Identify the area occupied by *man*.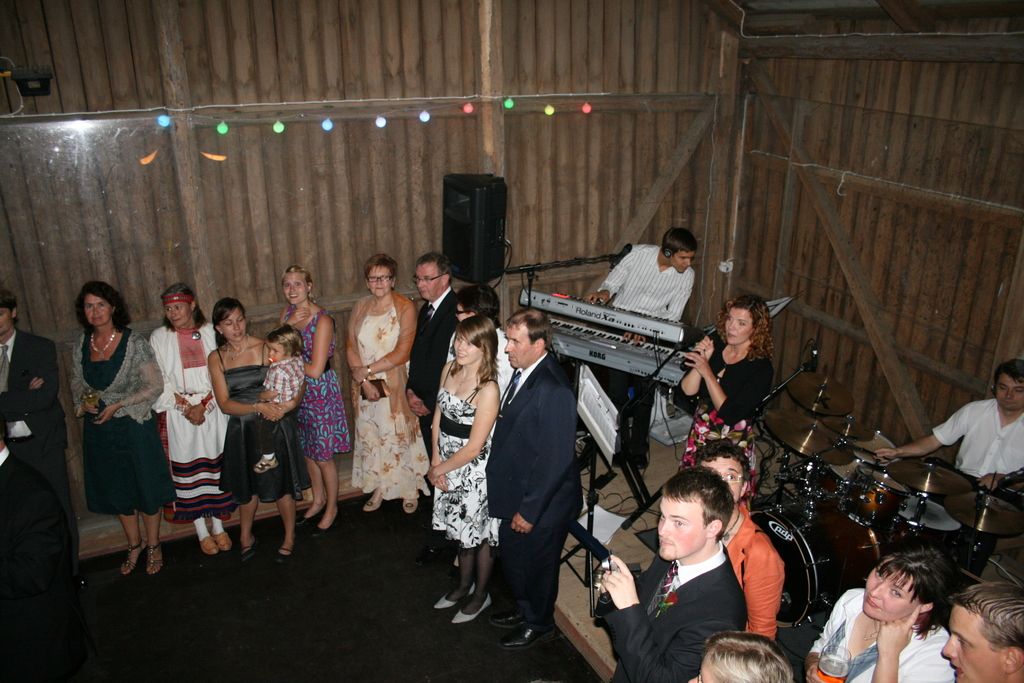
Area: x1=596 y1=469 x2=751 y2=682.
